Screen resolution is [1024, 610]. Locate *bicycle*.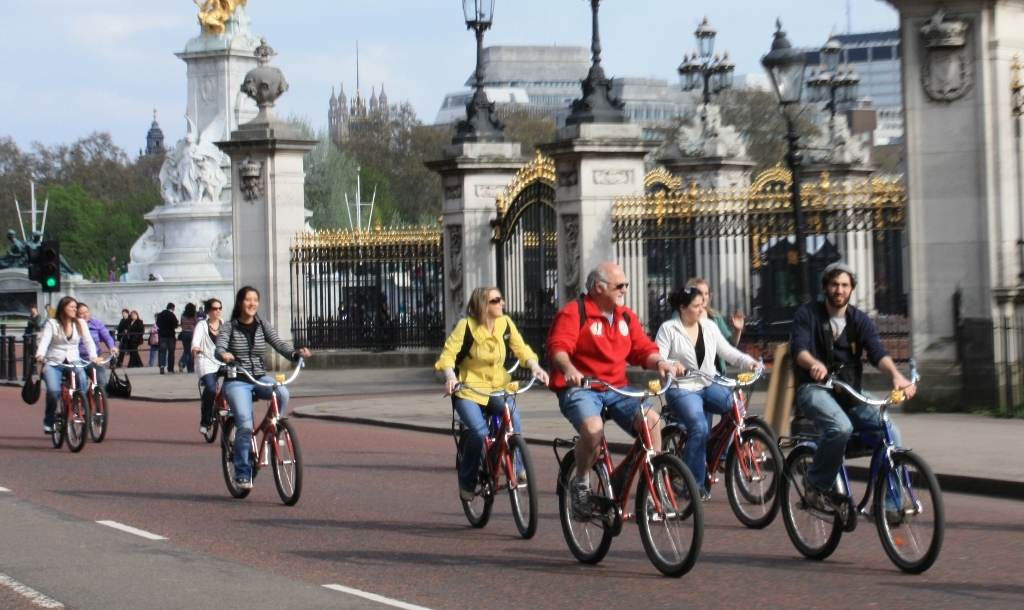
[549,364,706,582].
